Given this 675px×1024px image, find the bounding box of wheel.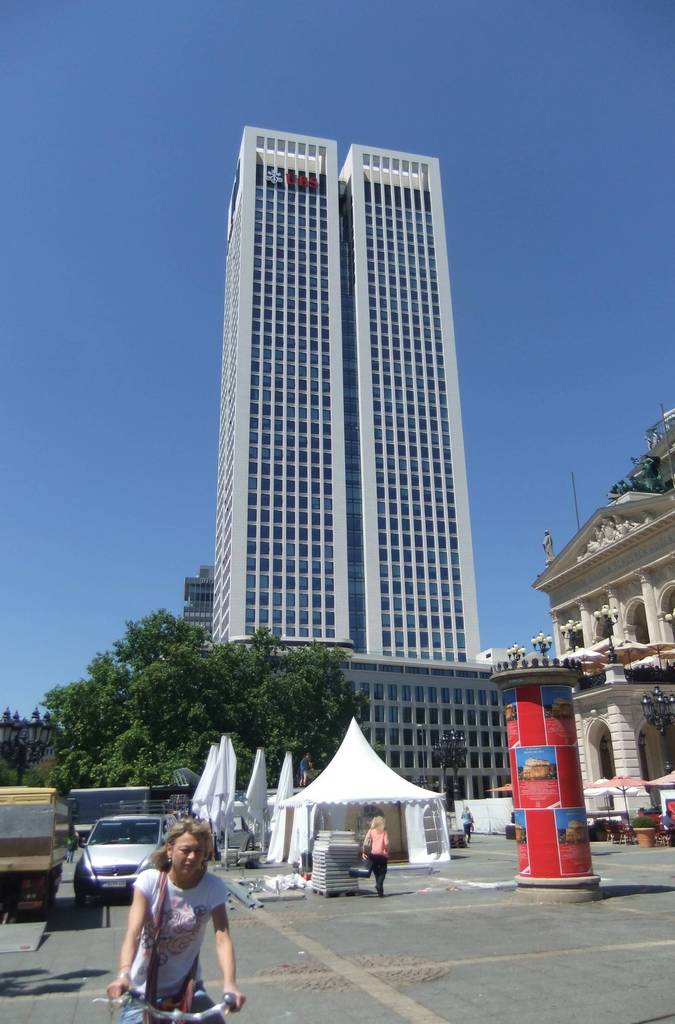
34, 870, 60, 905.
